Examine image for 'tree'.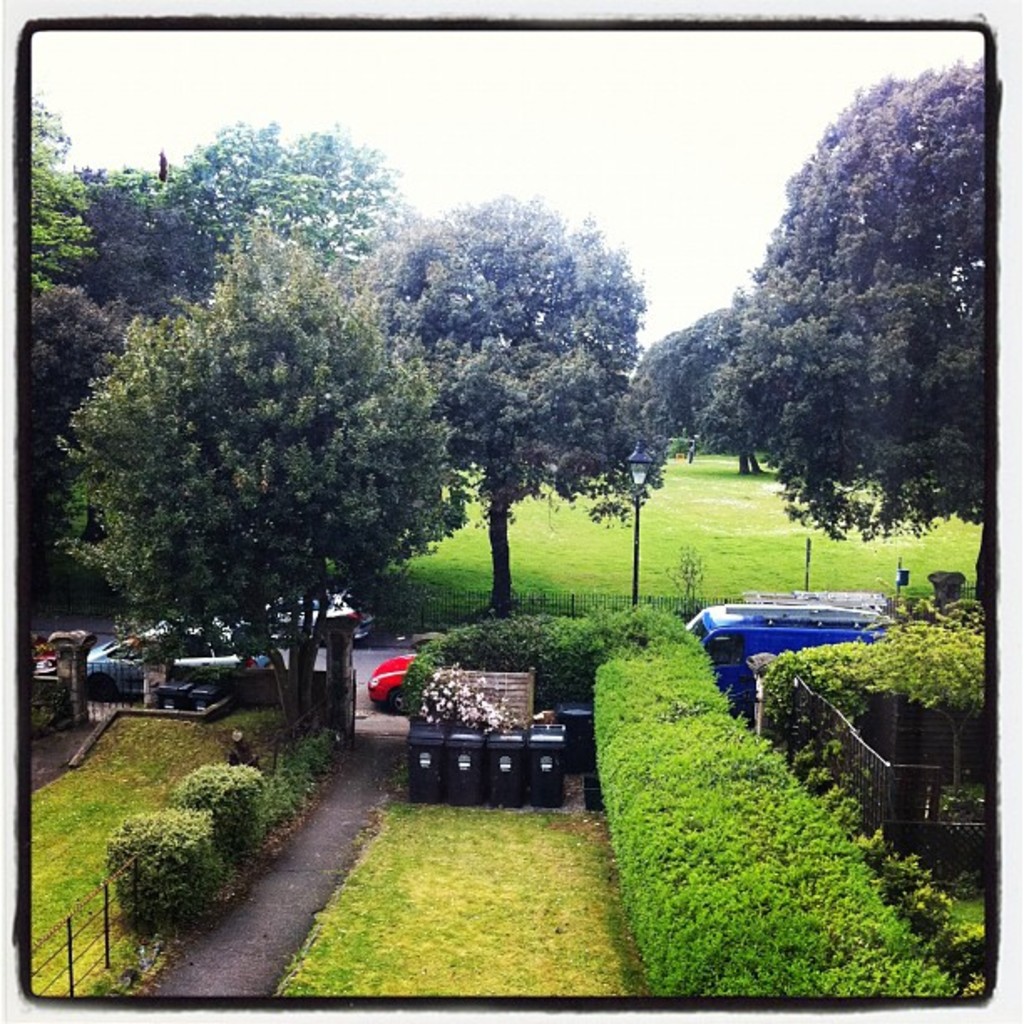
Examination result: l=363, t=164, r=679, b=627.
